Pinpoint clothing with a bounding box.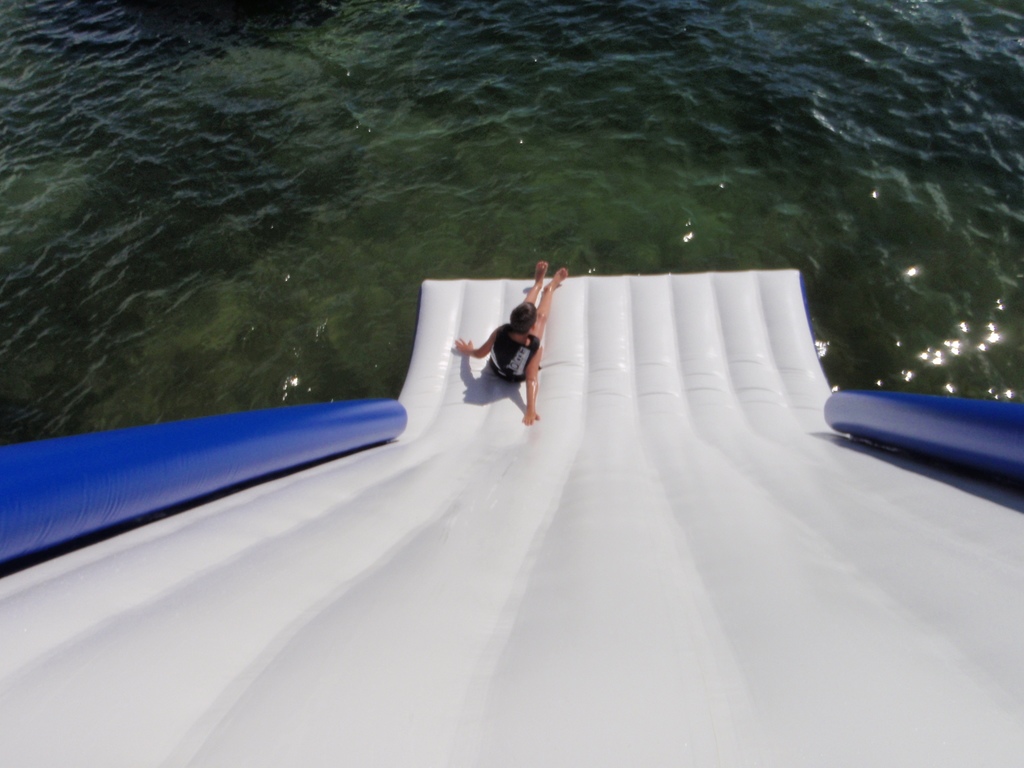
(x1=440, y1=244, x2=588, y2=440).
